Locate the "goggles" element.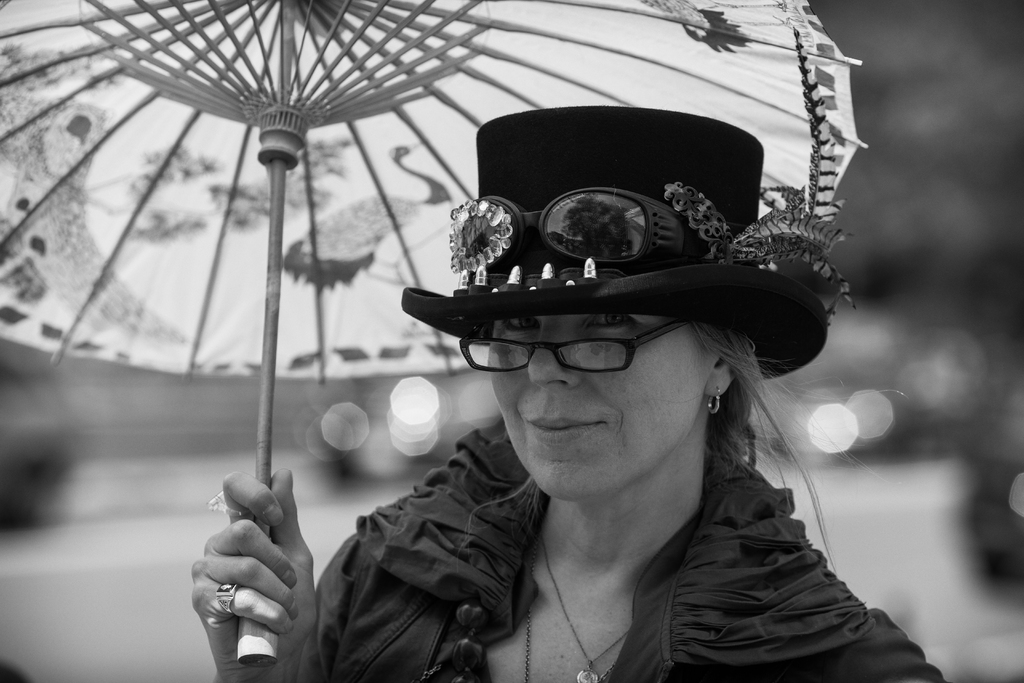
Element bbox: select_region(443, 191, 683, 268).
